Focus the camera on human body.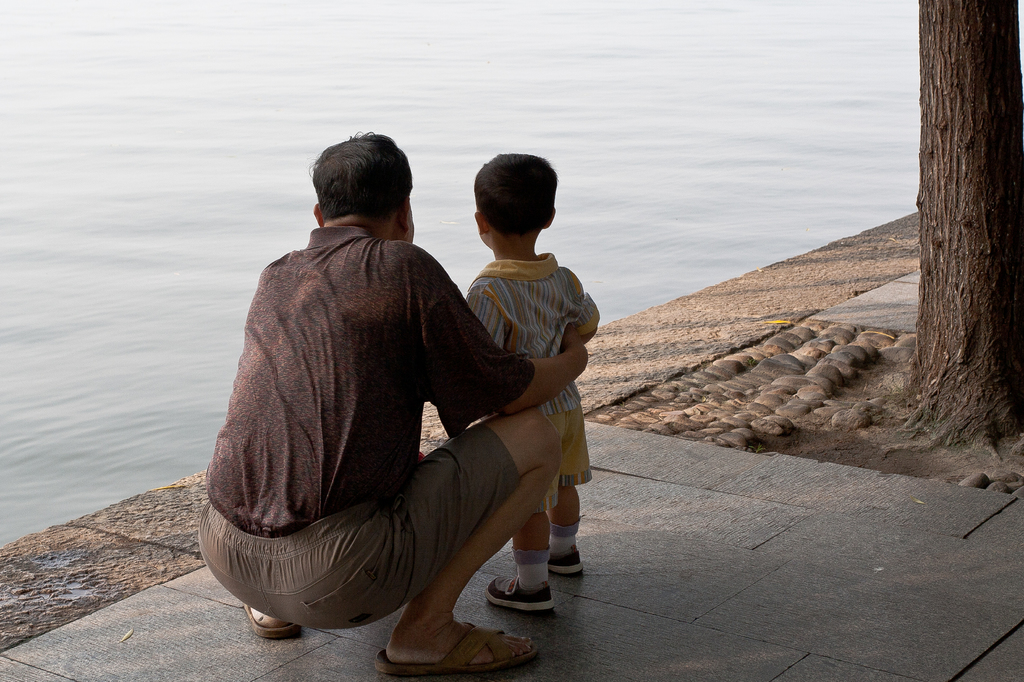
Focus region: (468, 249, 614, 619).
